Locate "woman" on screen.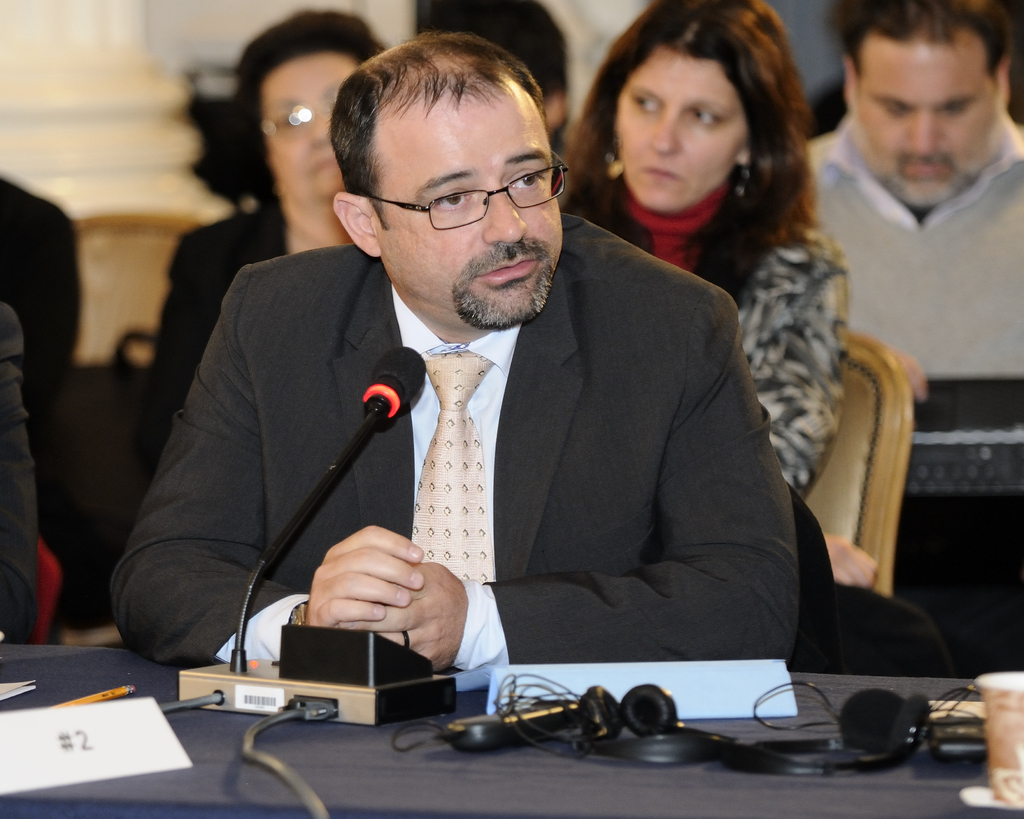
On screen at detection(58, 5, 385, 640).
